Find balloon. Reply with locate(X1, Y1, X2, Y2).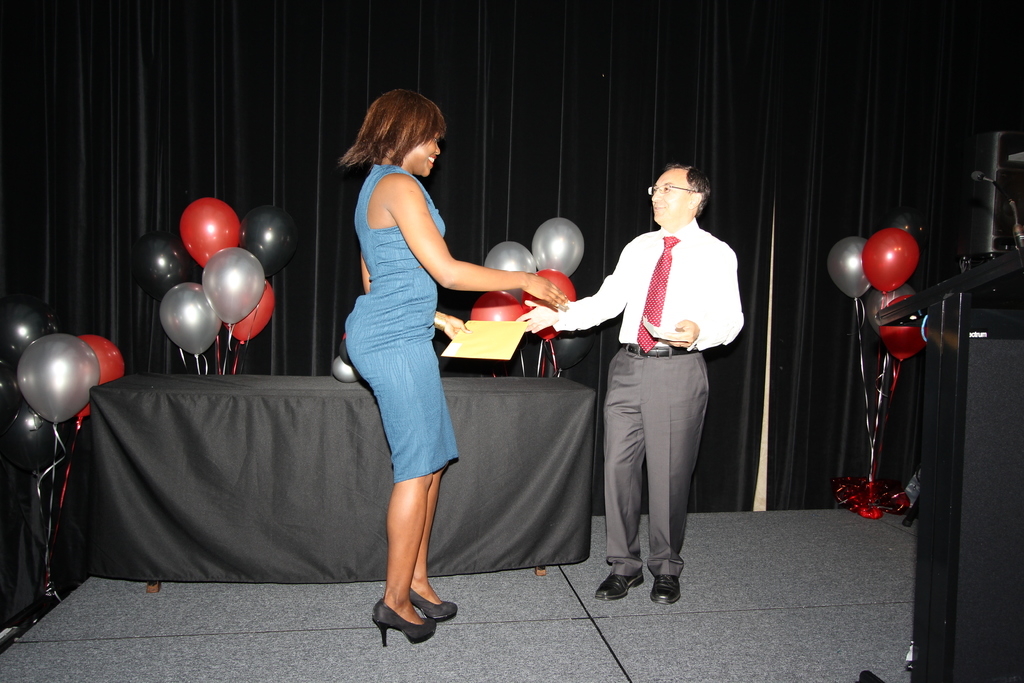
locate(529, 219, 584, 276).
